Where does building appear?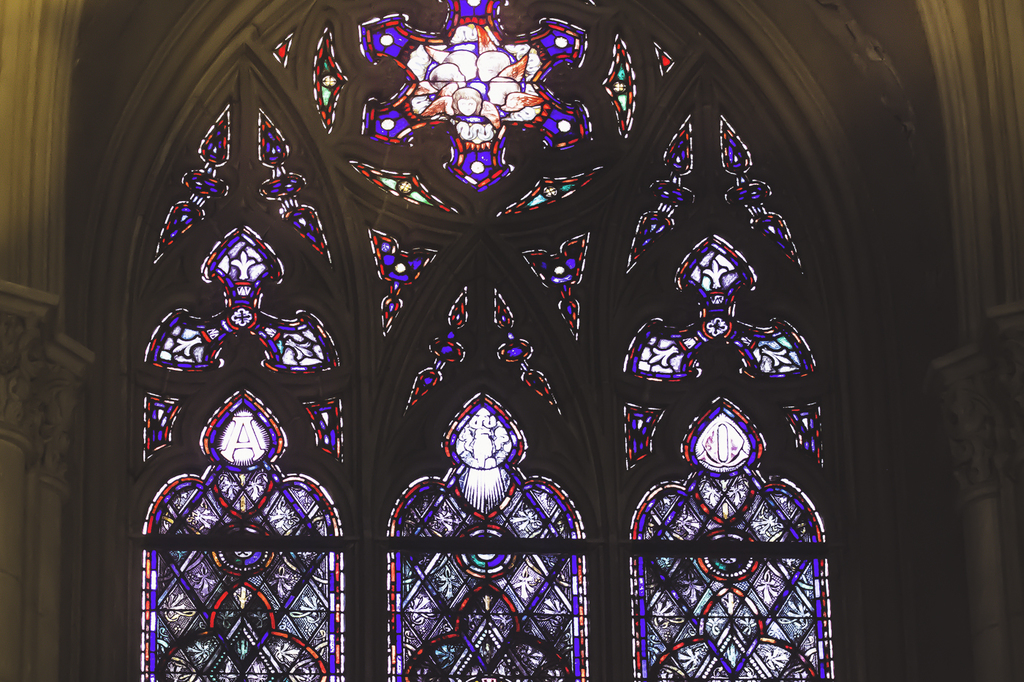
Appears at crop(0, 0, 1023, 681).
